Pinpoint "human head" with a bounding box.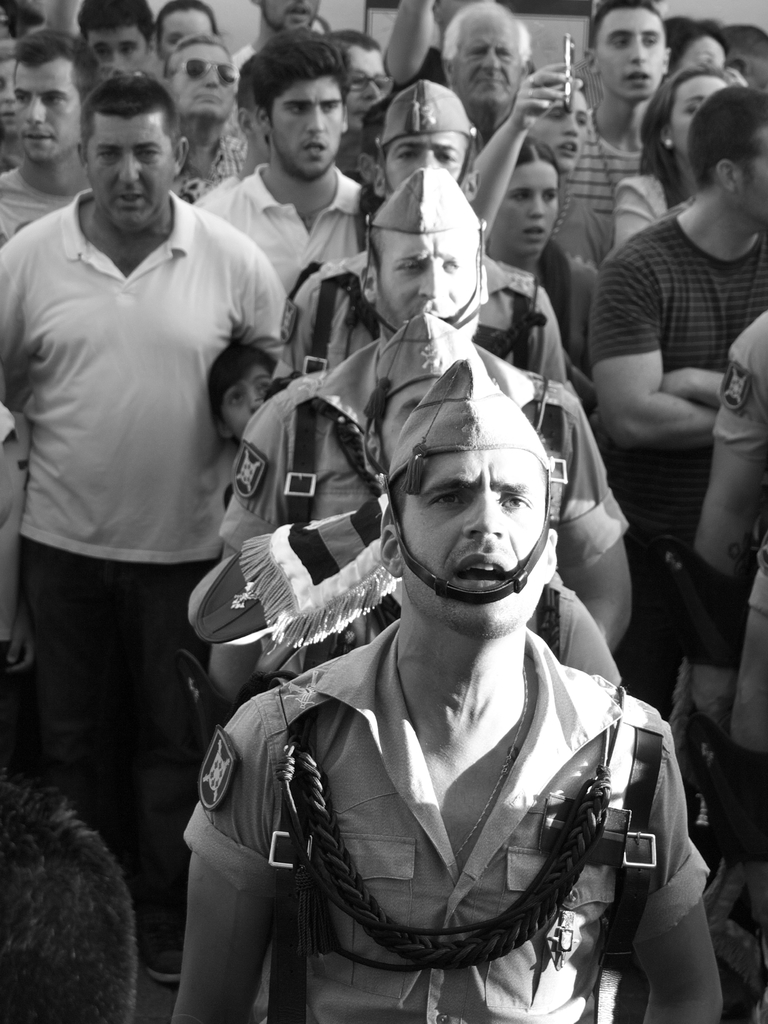
(252, 0, 319, 30).
